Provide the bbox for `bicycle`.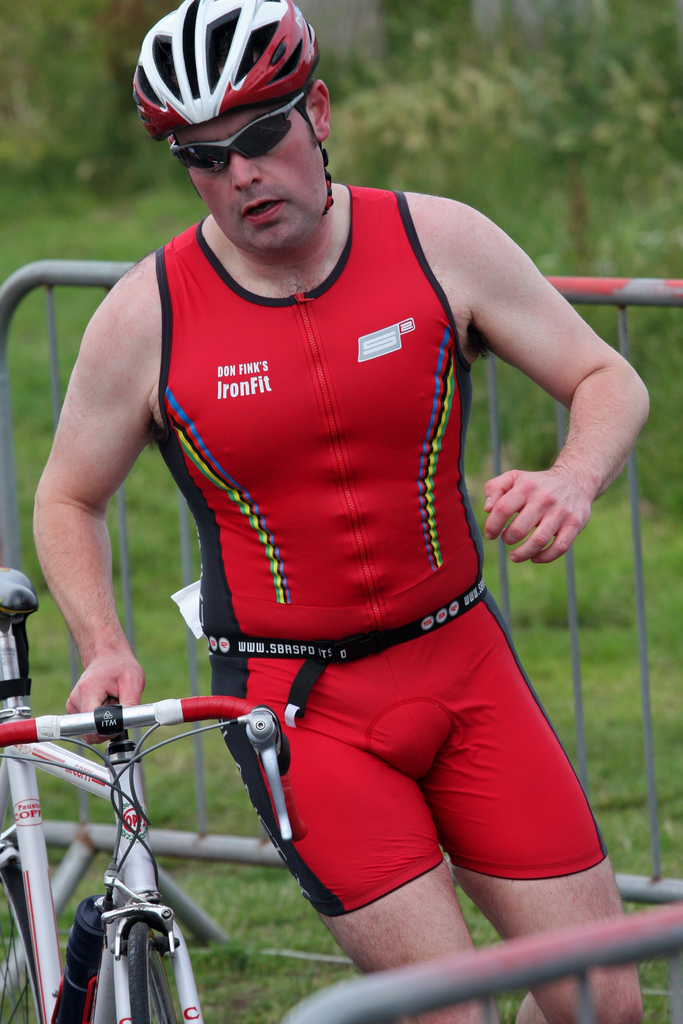
x1=6 y1=657 x2=346 y2=1023.
